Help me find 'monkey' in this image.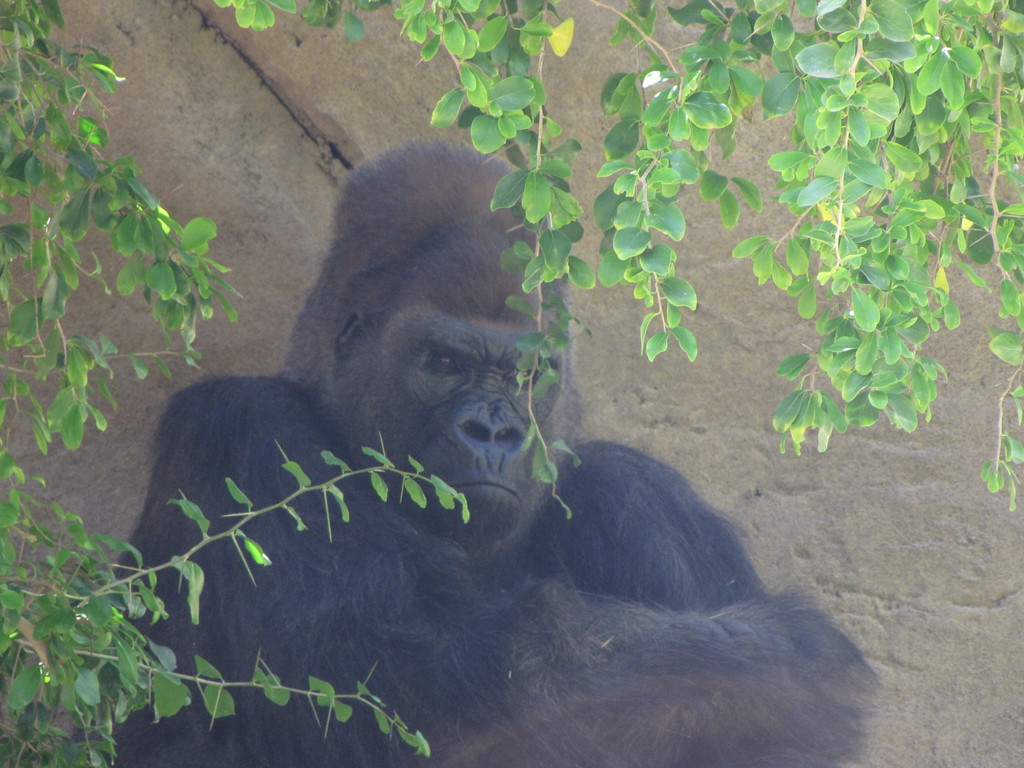
Found it: x1=73 y1=136 x2=879 y2=767.
